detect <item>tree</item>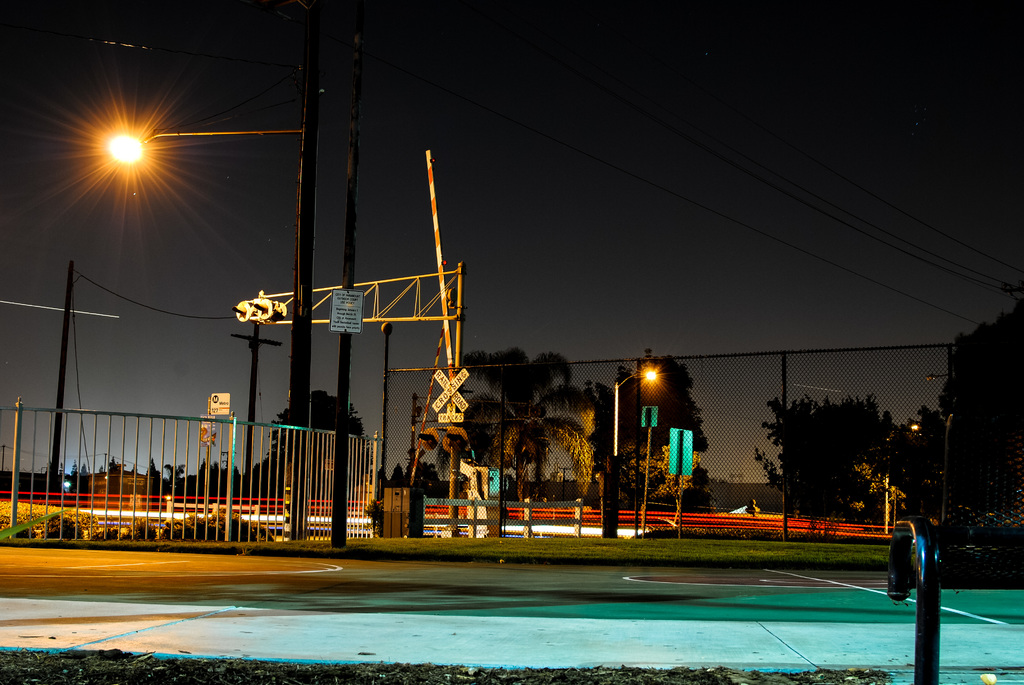
{"x1": 742, "y1": 393, "x2": 929, "y2": 537}
